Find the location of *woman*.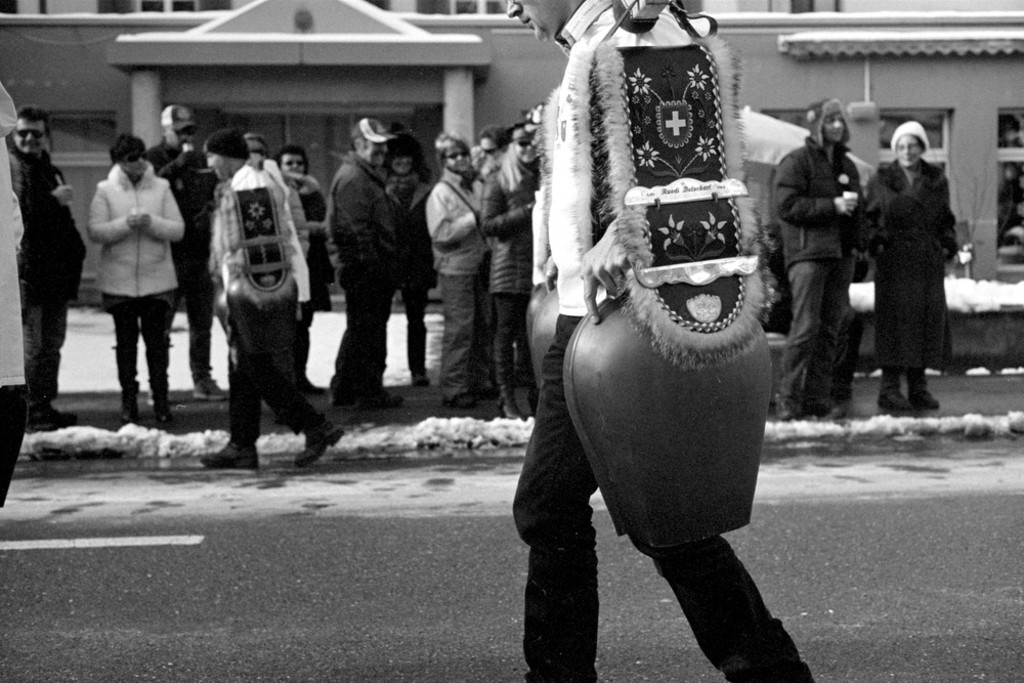
Location: detection(871, 121, 970, 419).
